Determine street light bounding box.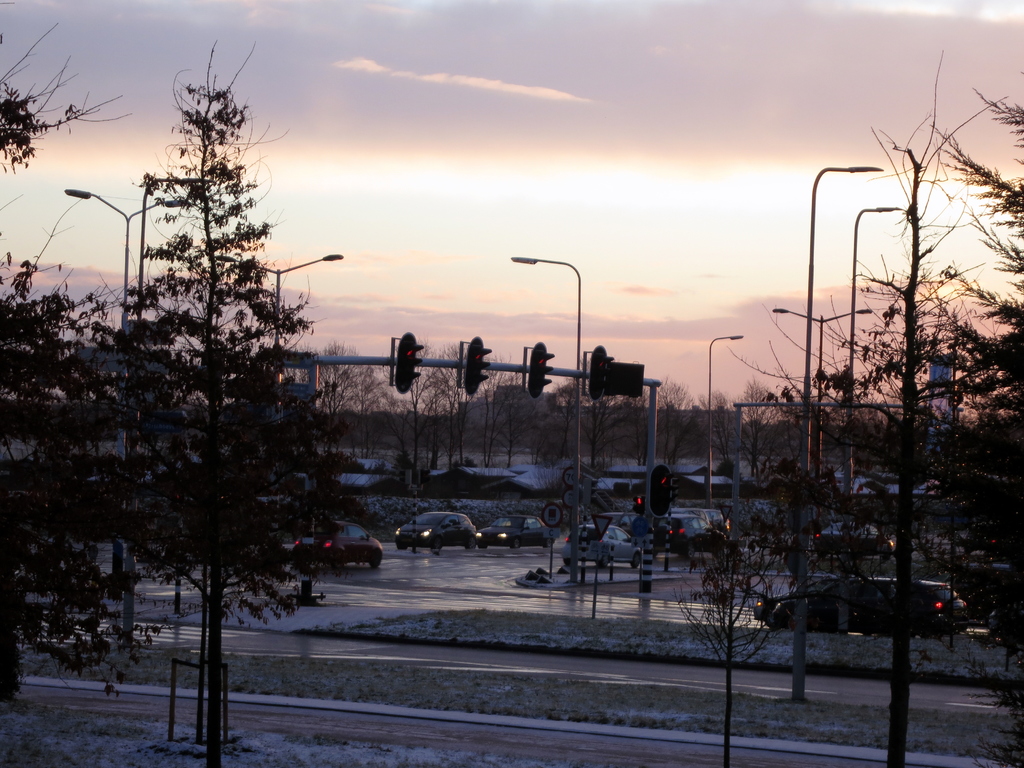
Determined: [802, 163, 888, 703].
